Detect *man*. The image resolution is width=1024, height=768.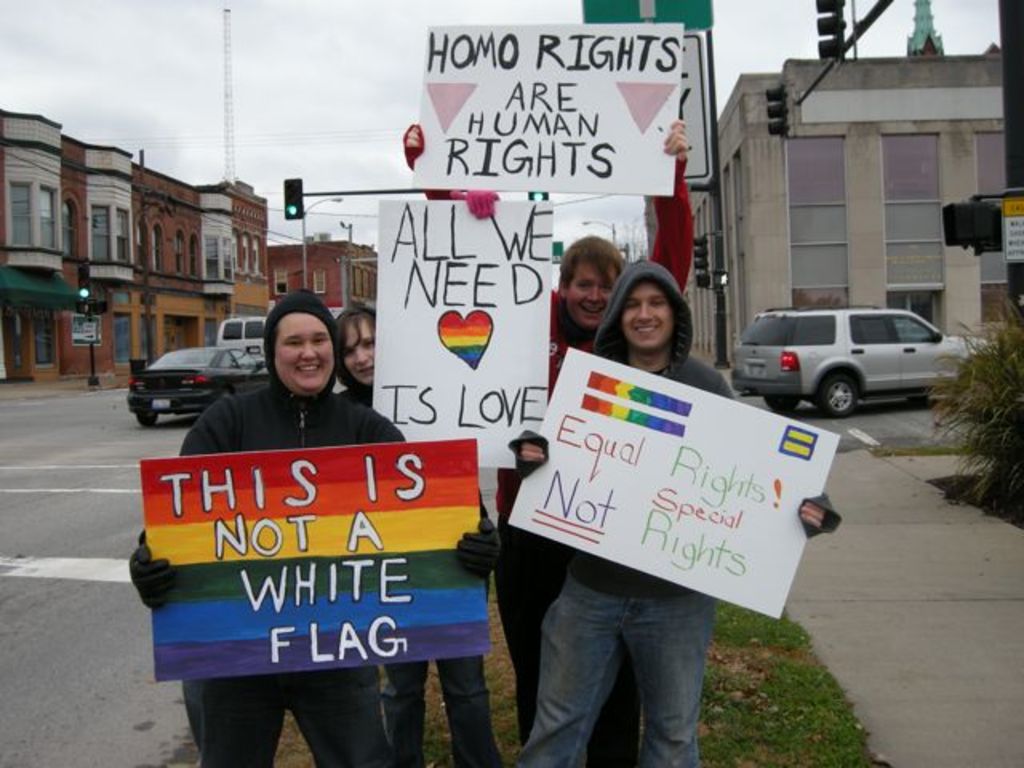
bbox(501, 258, 840, 766).
